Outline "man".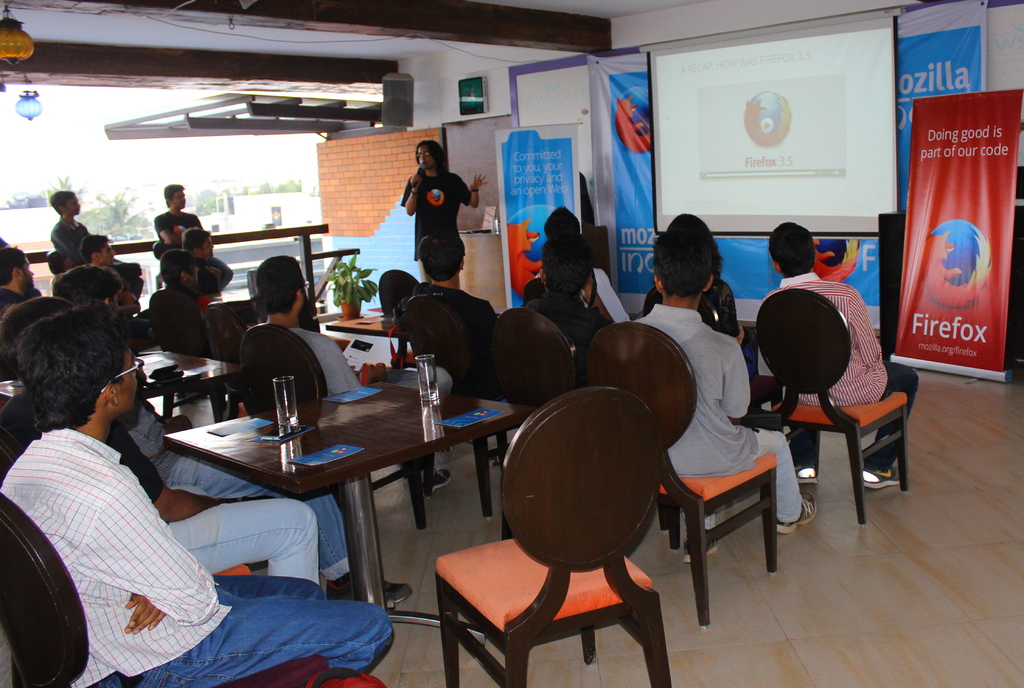
Outline: 47:188:94:260.
